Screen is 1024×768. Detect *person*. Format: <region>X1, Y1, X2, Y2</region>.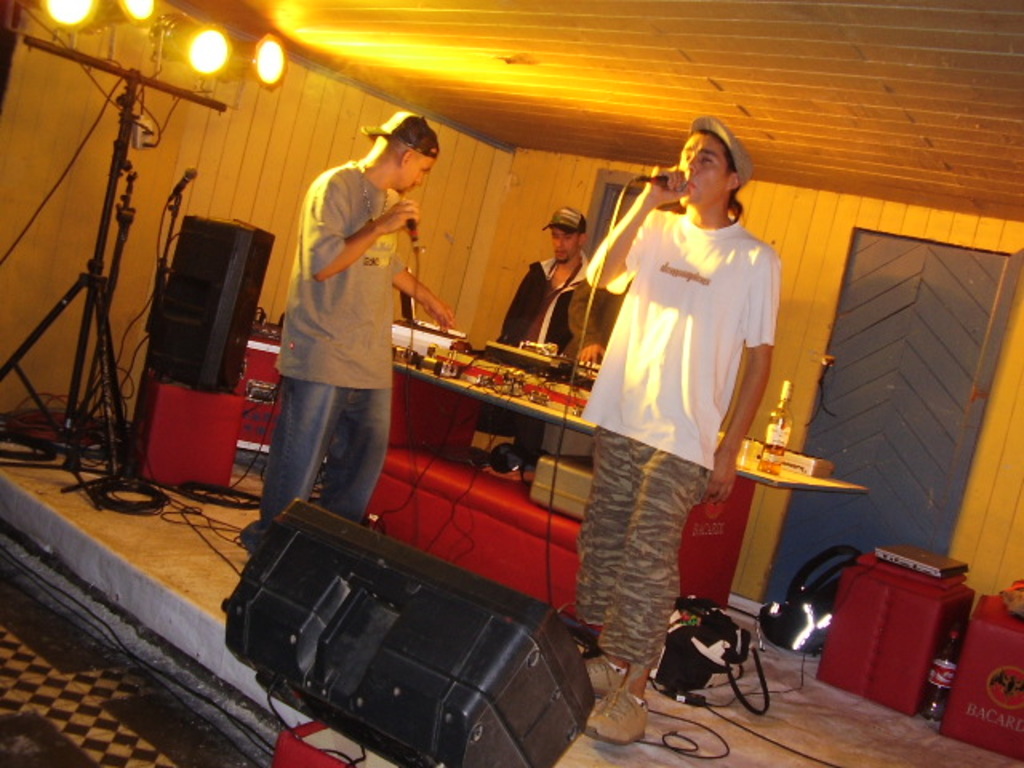
<region>478, 211, 594, 374</region>.
